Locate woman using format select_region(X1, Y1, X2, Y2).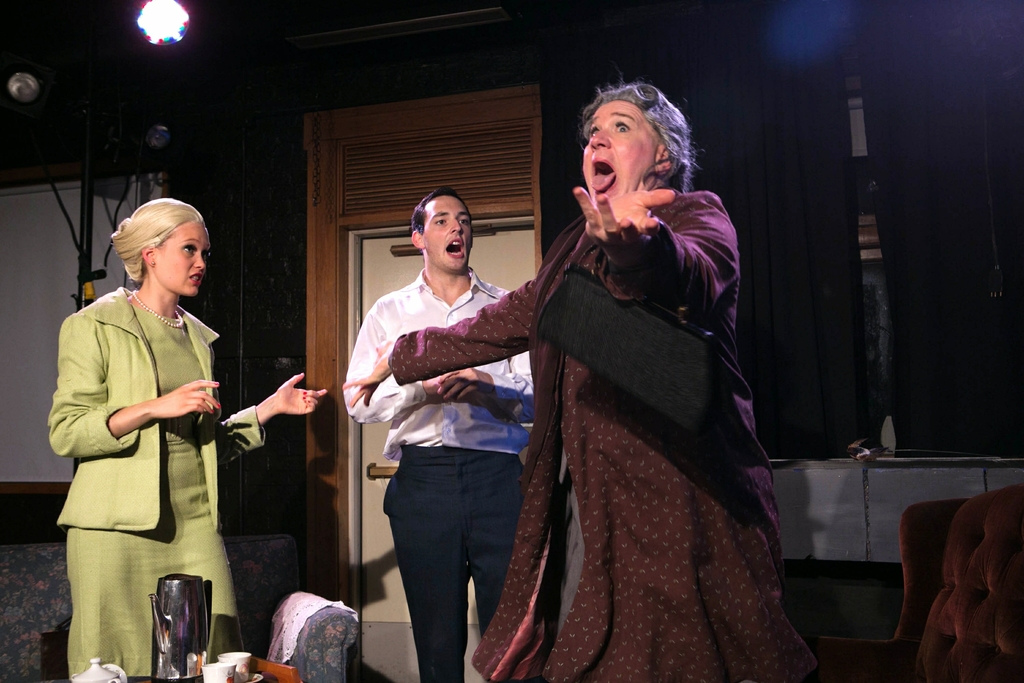
select_region(39, 195, 333, 670).
